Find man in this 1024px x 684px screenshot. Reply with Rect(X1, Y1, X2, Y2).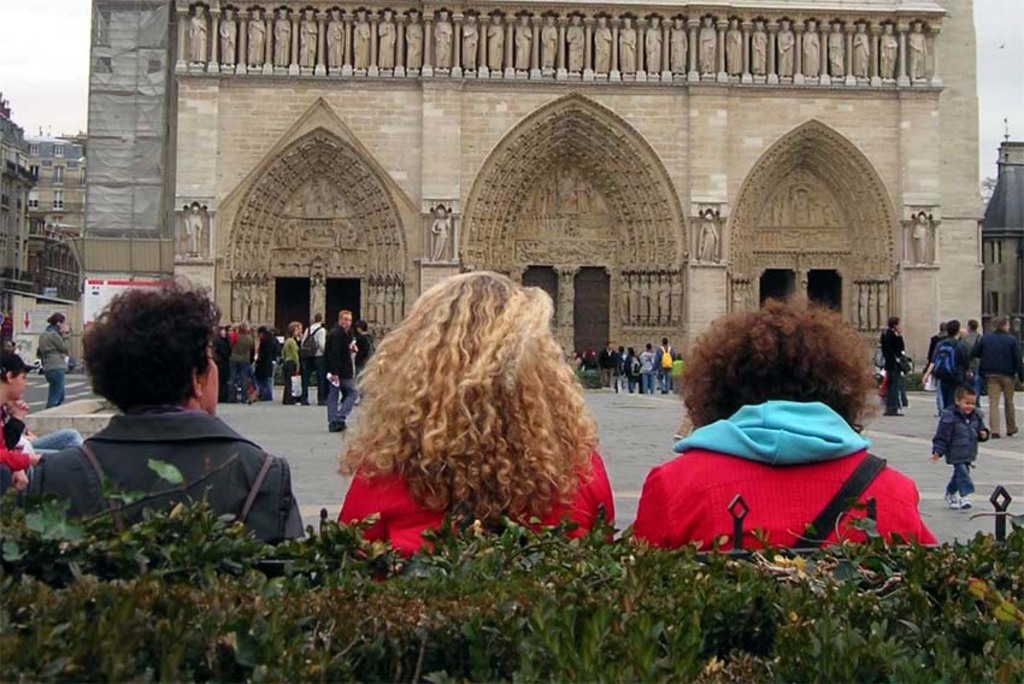
Rect(972, 311, 1023, 443).
